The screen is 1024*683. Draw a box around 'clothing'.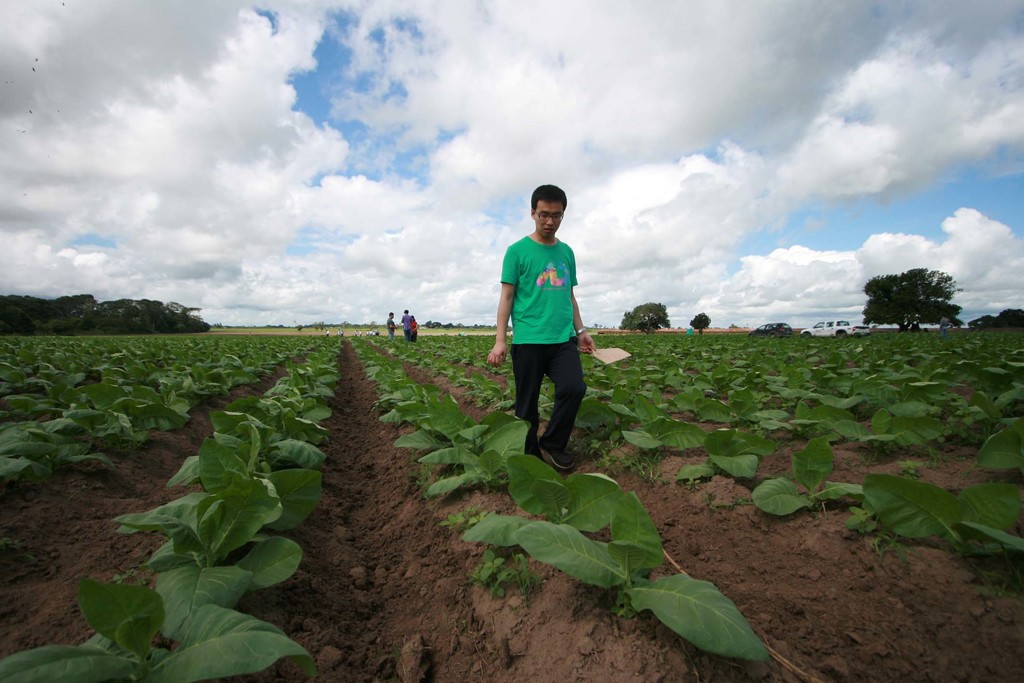
<box>509,214,595,454</box>.
